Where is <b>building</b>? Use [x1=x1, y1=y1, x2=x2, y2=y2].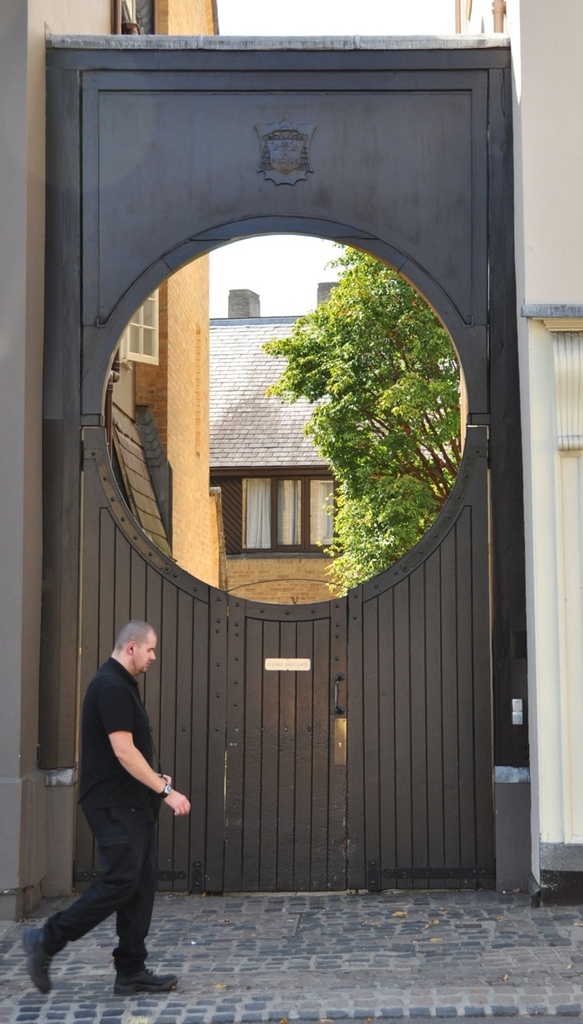
[x1=457, y1=0, x2=503, y2=448].
